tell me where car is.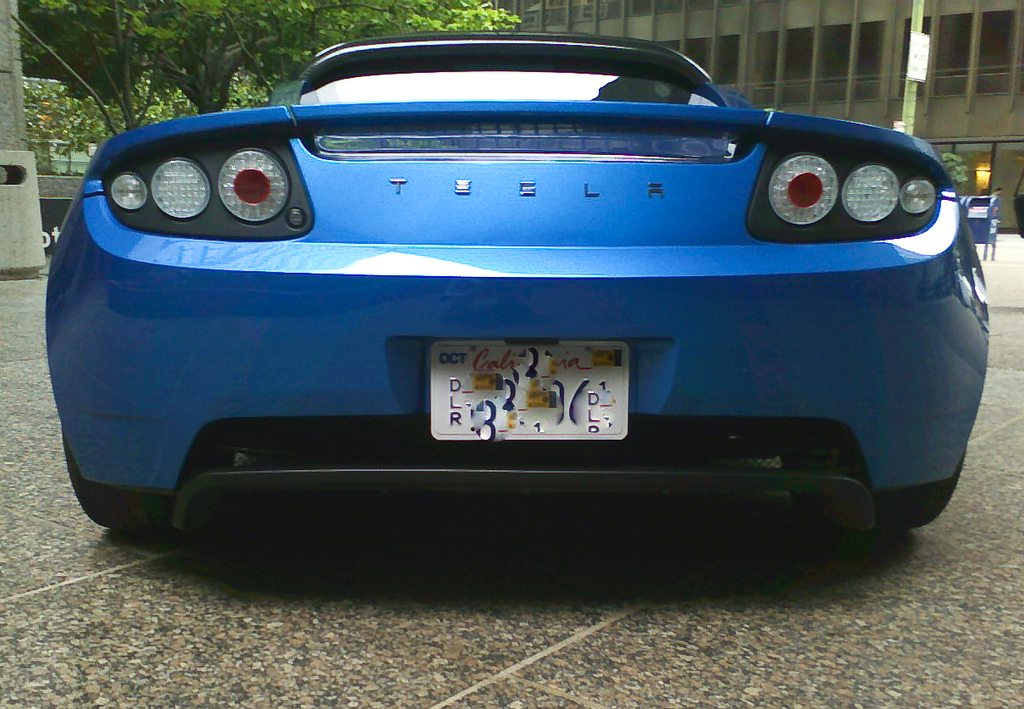
car is at <region>46, 19, 944, 580</region>.
